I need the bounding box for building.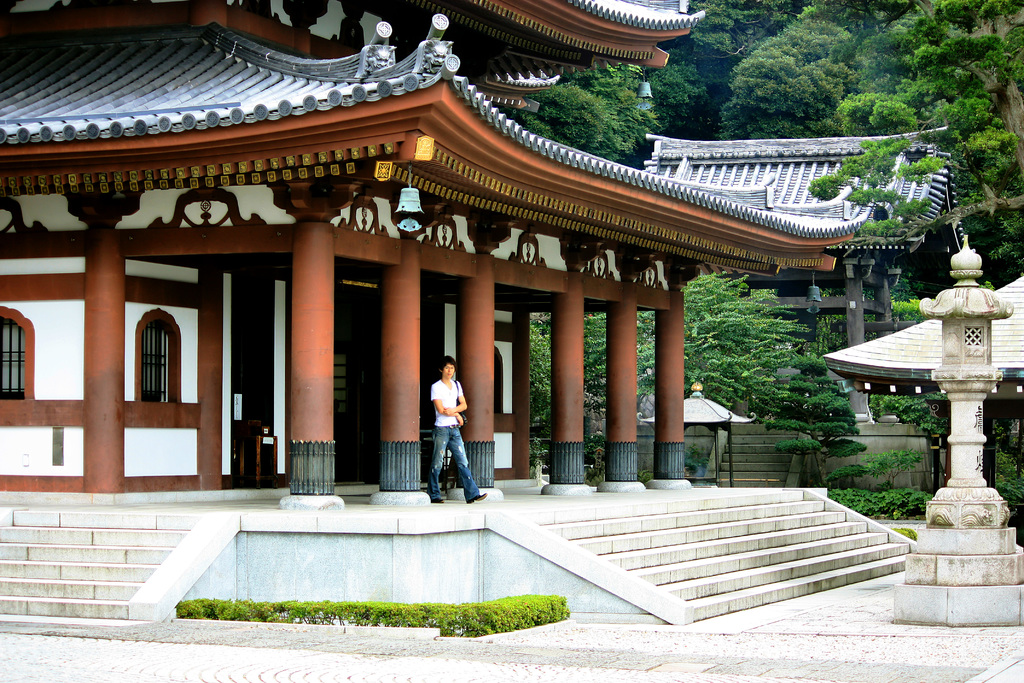
Here it is: box(0, 0, 878, 506).
